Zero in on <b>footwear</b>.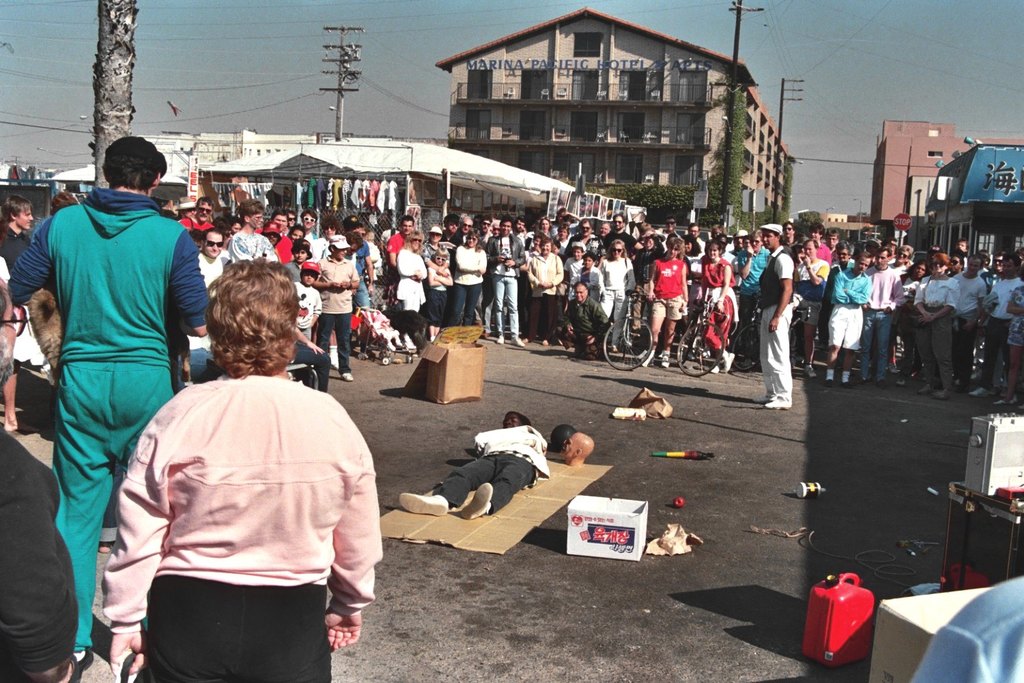
Zeroed in: <box>722,352,739,374</box>.
